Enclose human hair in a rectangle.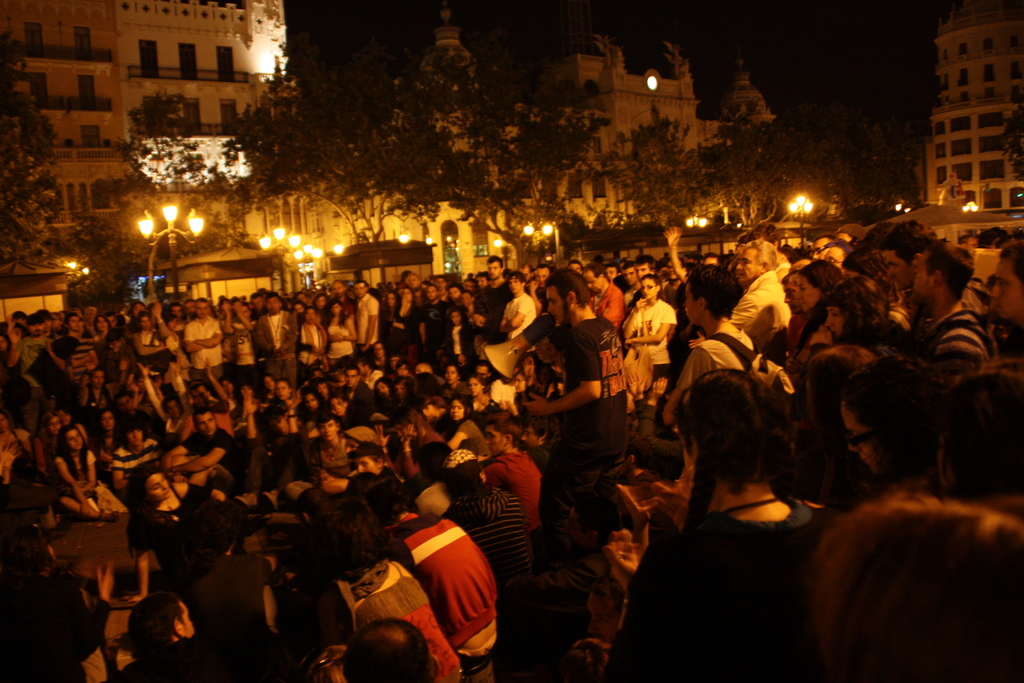
bbox(796, 258, 841, 292).
